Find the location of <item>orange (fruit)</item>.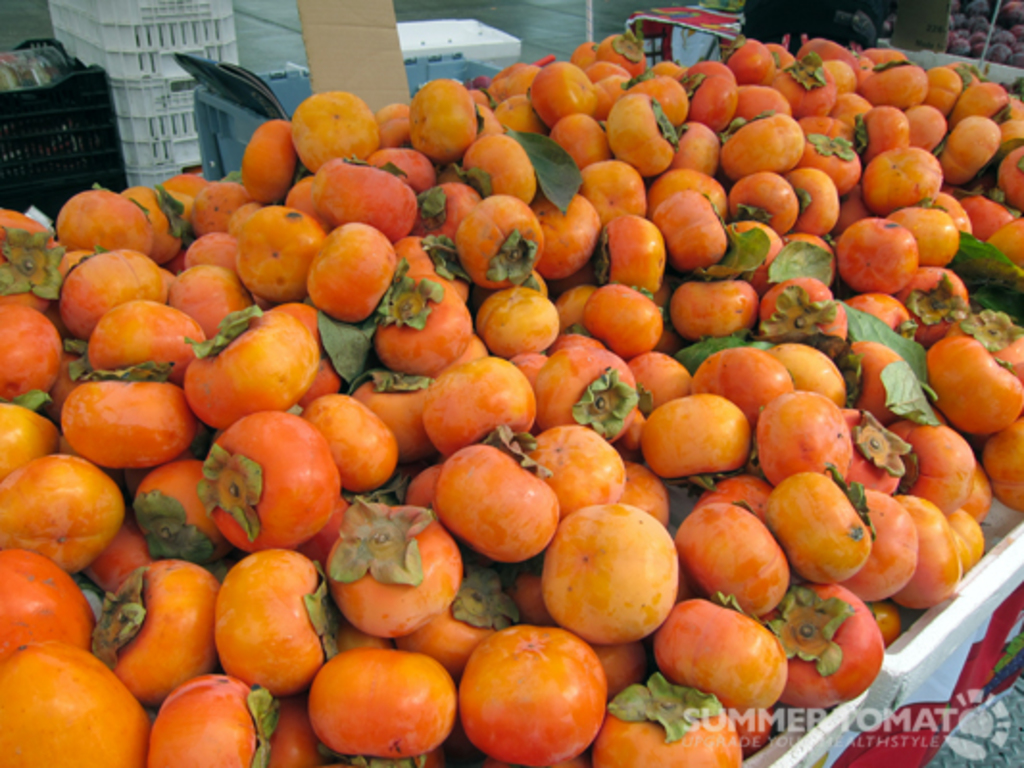
Location: bbox(325, 509, 451, 636).
